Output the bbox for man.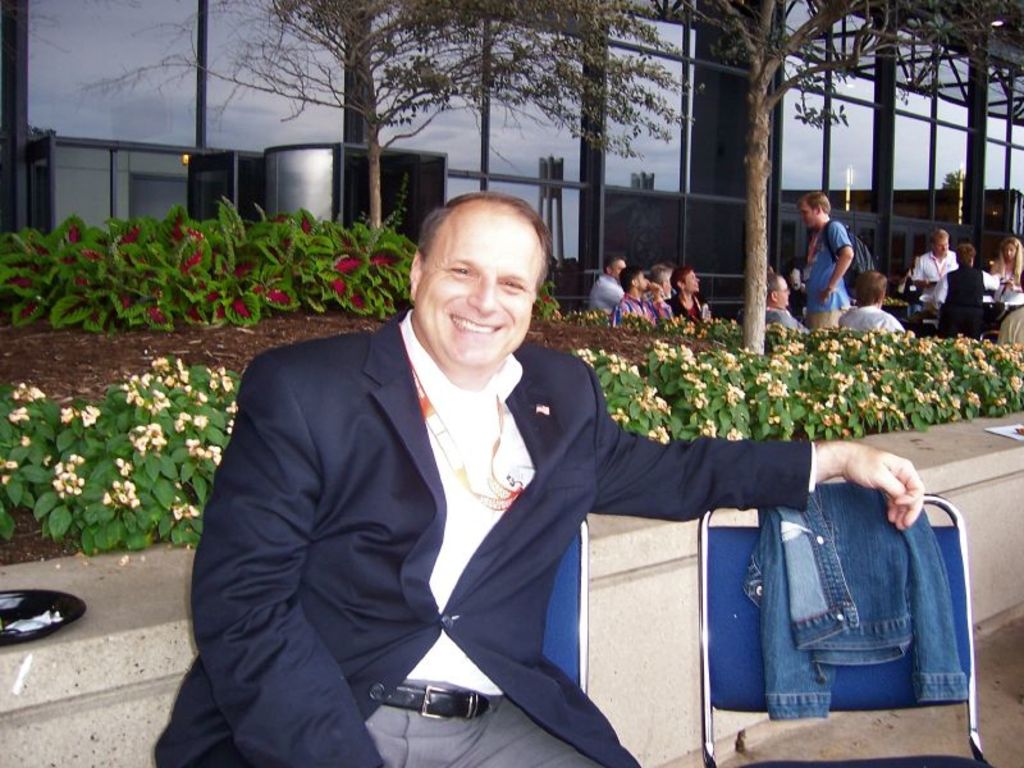
<region>589, 256, 626, 311</region>.
